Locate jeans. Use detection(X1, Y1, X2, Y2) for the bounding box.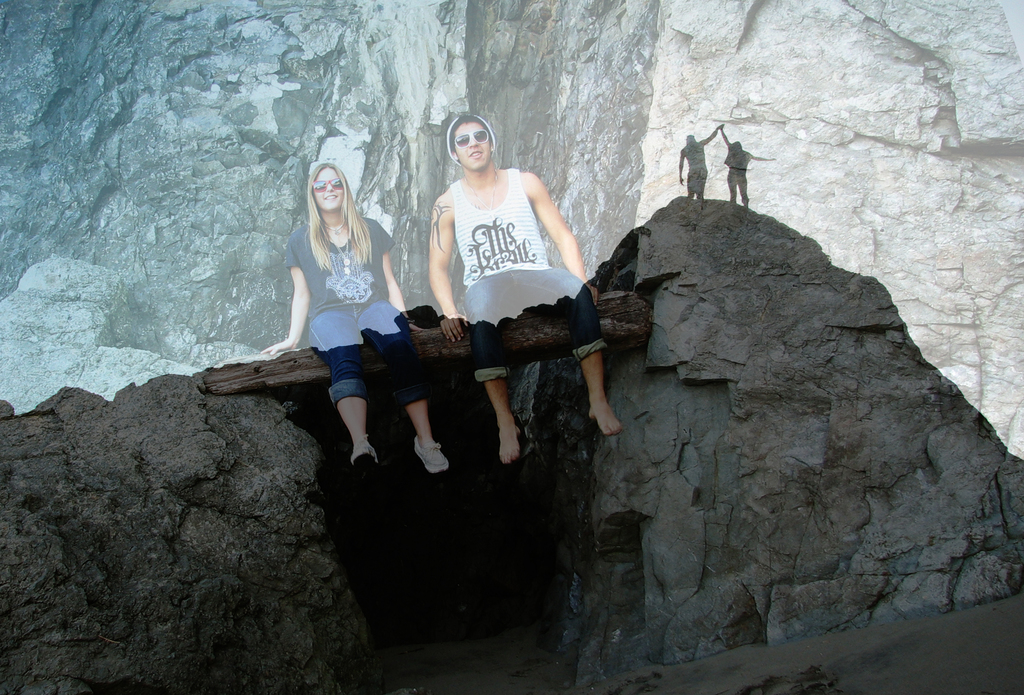
detection(312, 293, 434, 404).
